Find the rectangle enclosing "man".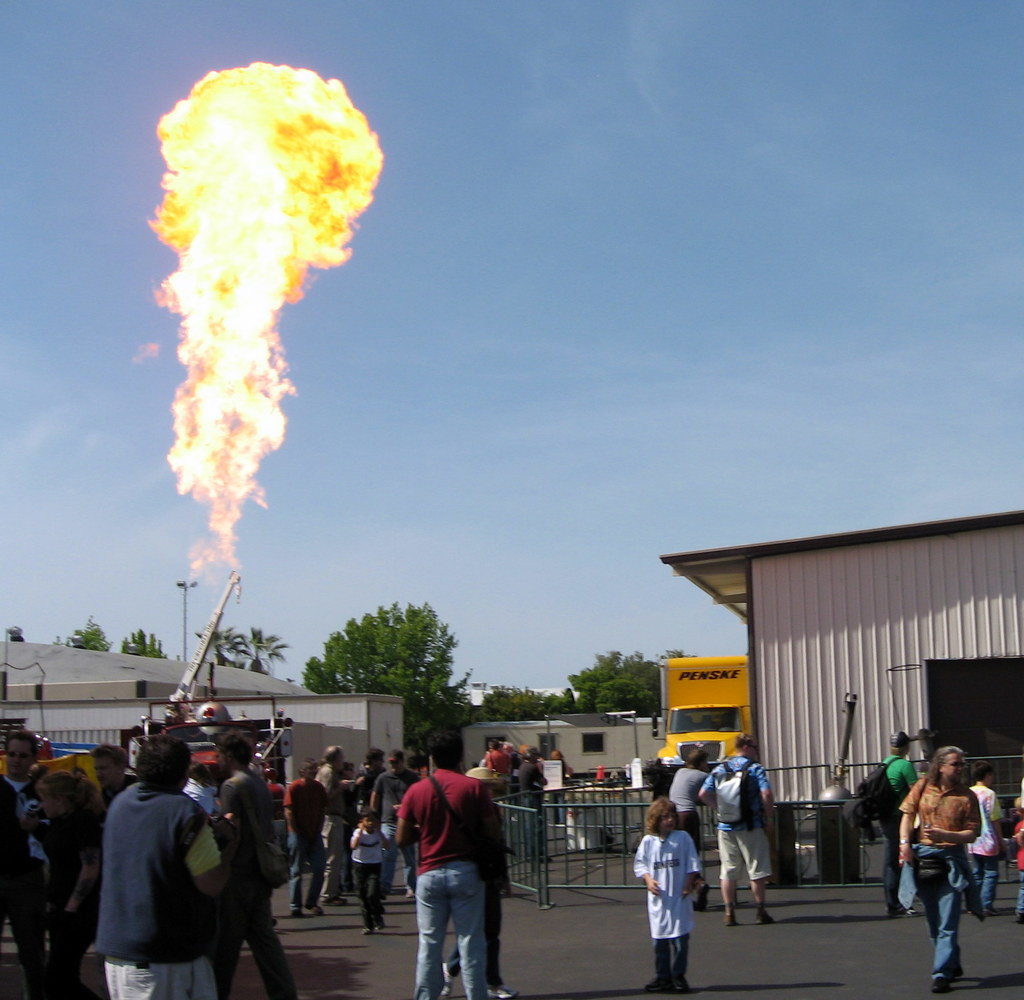
locate(397, 731, 491, 999).
